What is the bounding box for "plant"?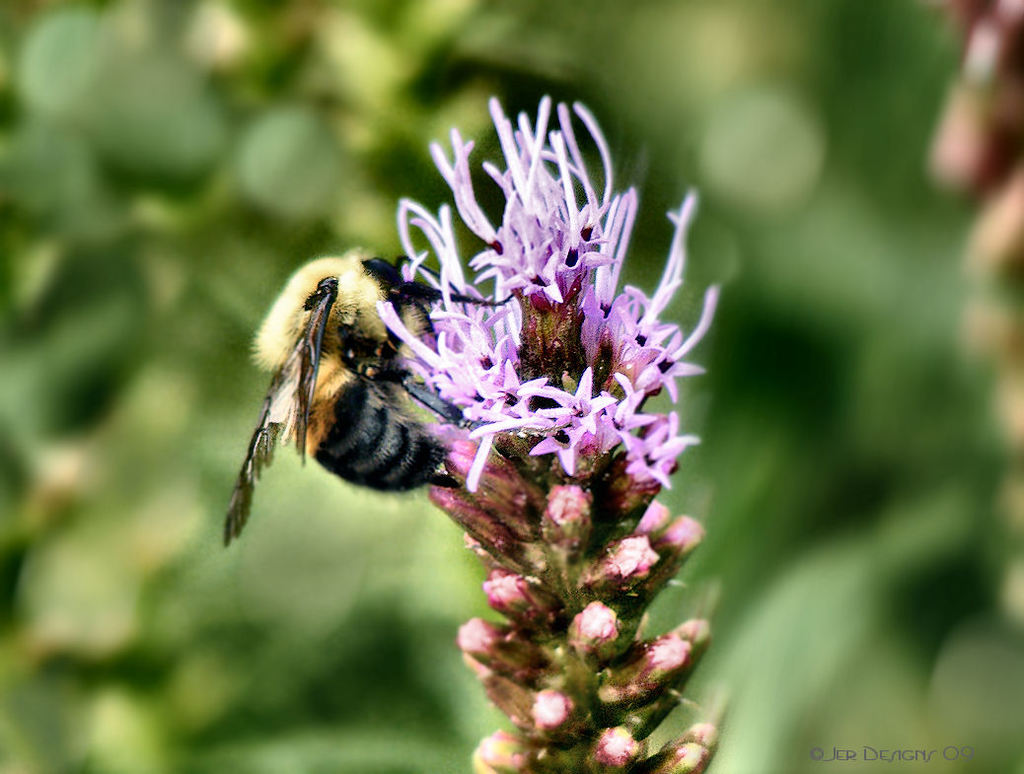
detection(0, 0, 1023, 773).
